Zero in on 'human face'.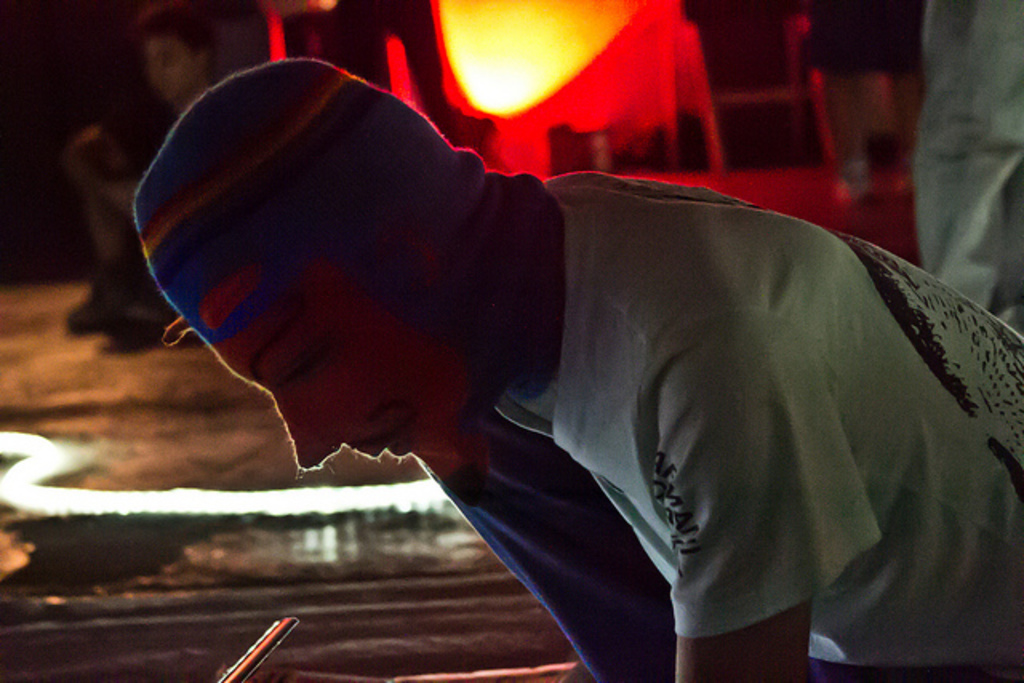
Zeroed in: locate(208, 246, 507, 473).
